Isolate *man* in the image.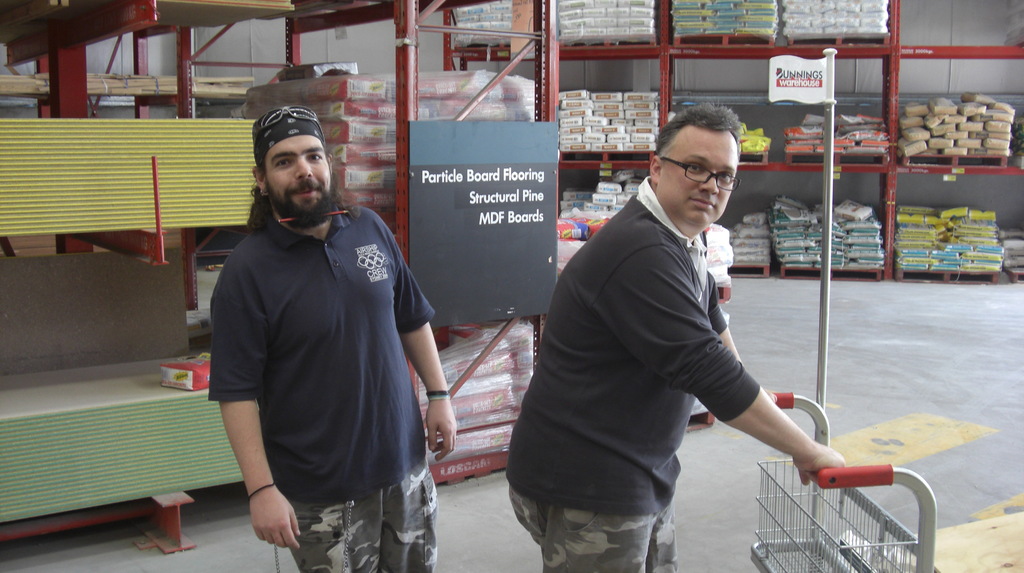
Isolated region: (x1=209, y1=107, x2=473, y2=572).
